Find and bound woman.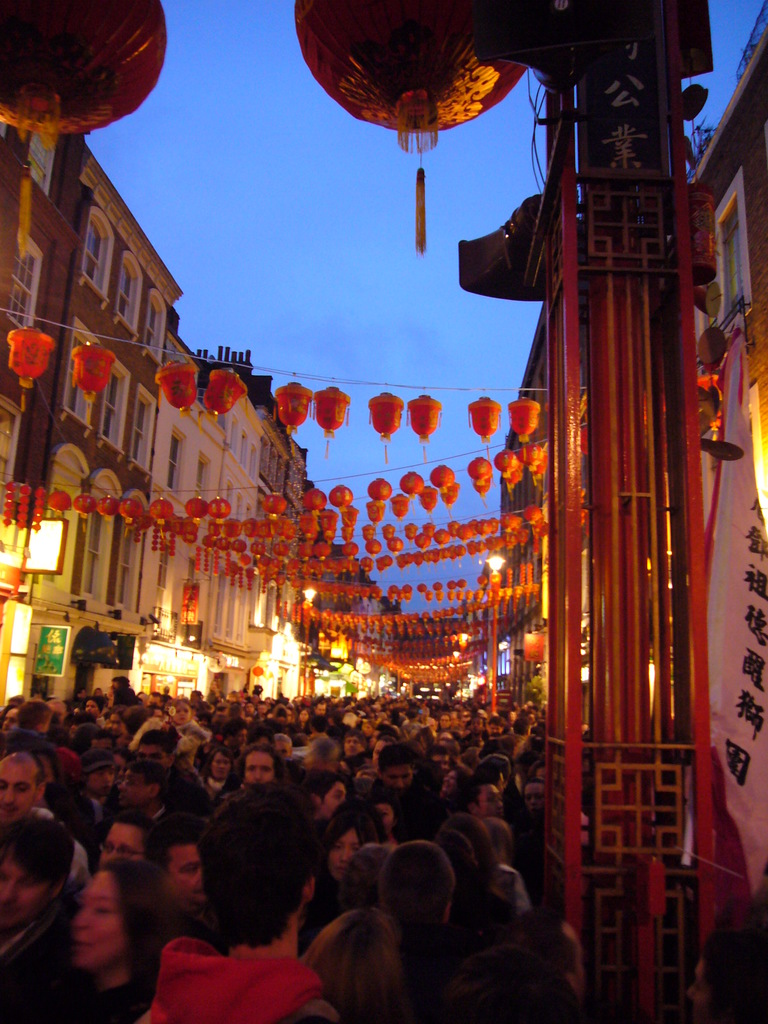
Bound: pyautogui.locateOnScreen(292, 813, 378, 959).
